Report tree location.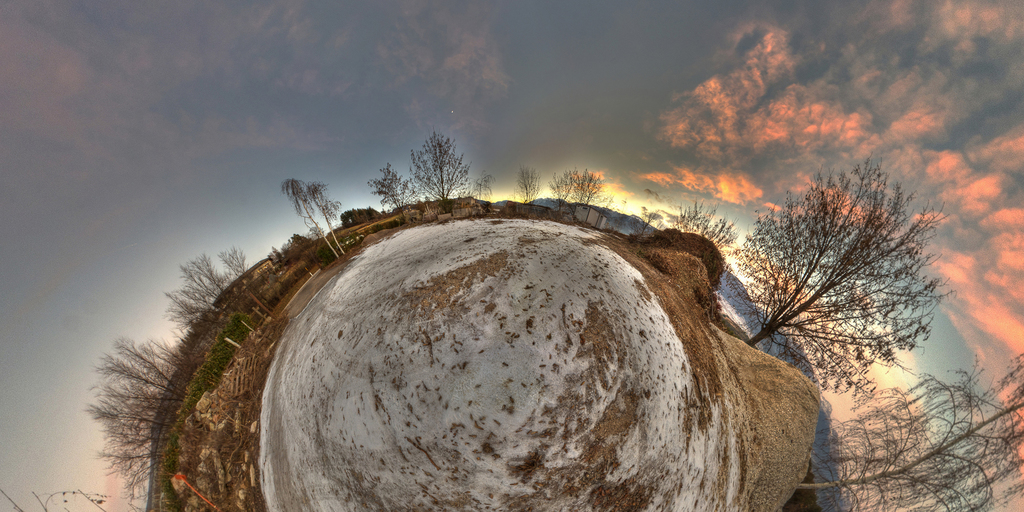
Report: (637, 198, 738, 273).
